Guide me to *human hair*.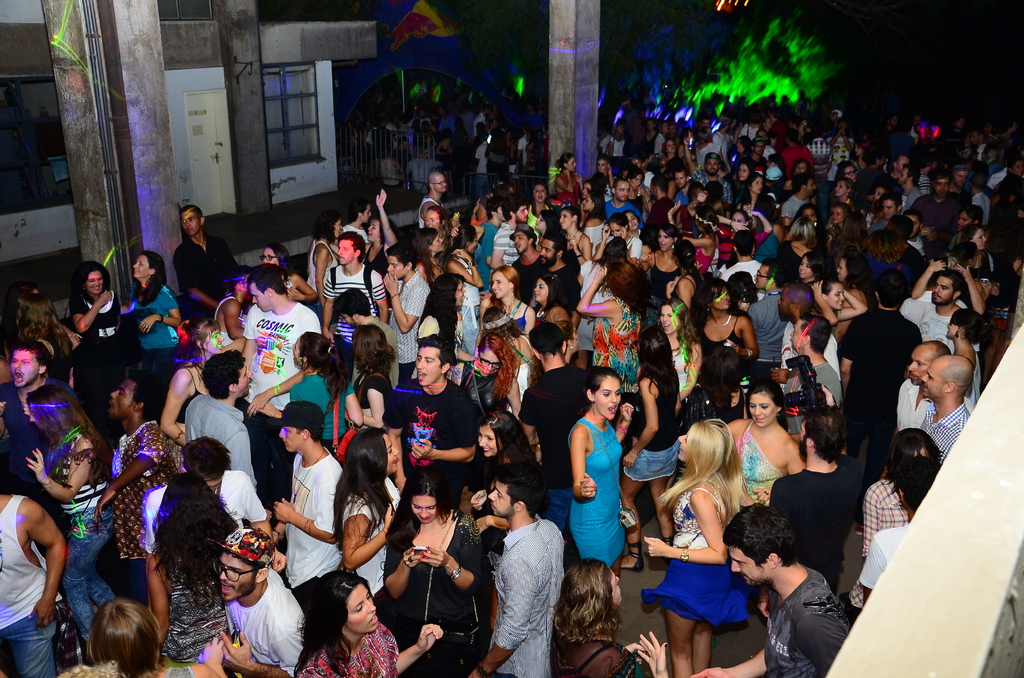
Guidance: {"left": 15, "top": 285, "right": 58, "bottom": 353}.
